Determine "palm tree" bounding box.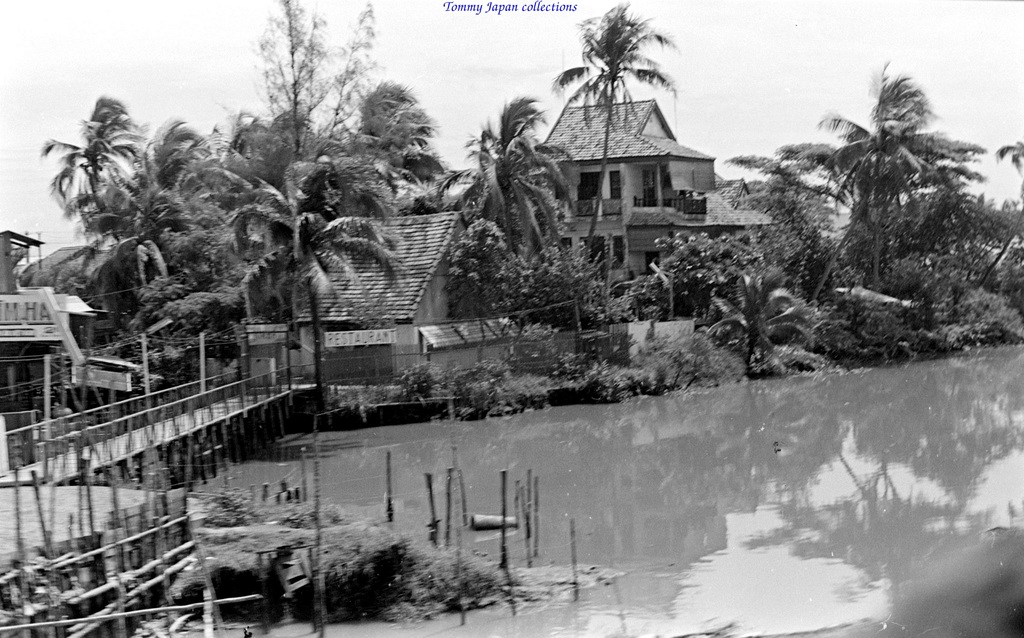
Determined: [left=232, top=100, right=365, bottom=247].
